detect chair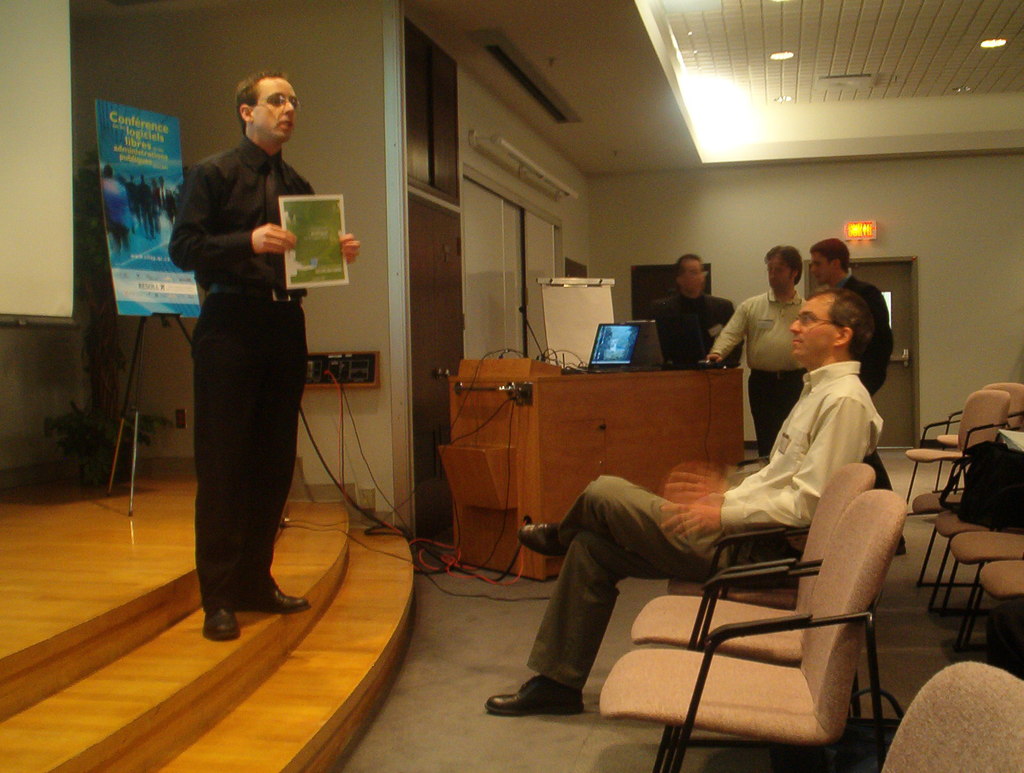
913,487,969,587
